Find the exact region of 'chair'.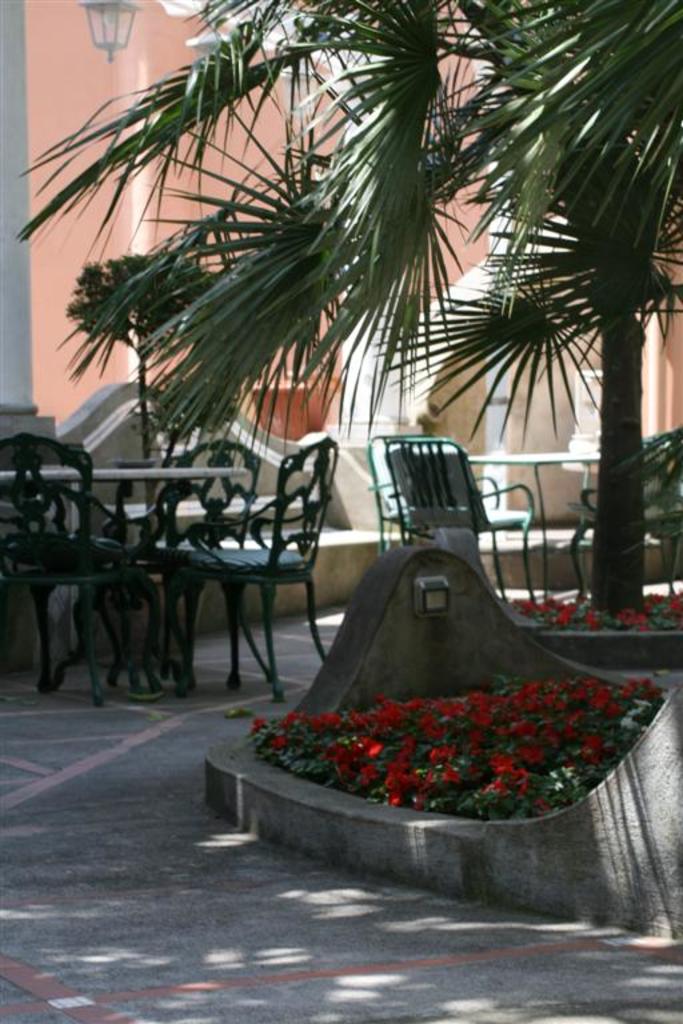
Exact region: <region>368, 436, 446, 552</region>.
